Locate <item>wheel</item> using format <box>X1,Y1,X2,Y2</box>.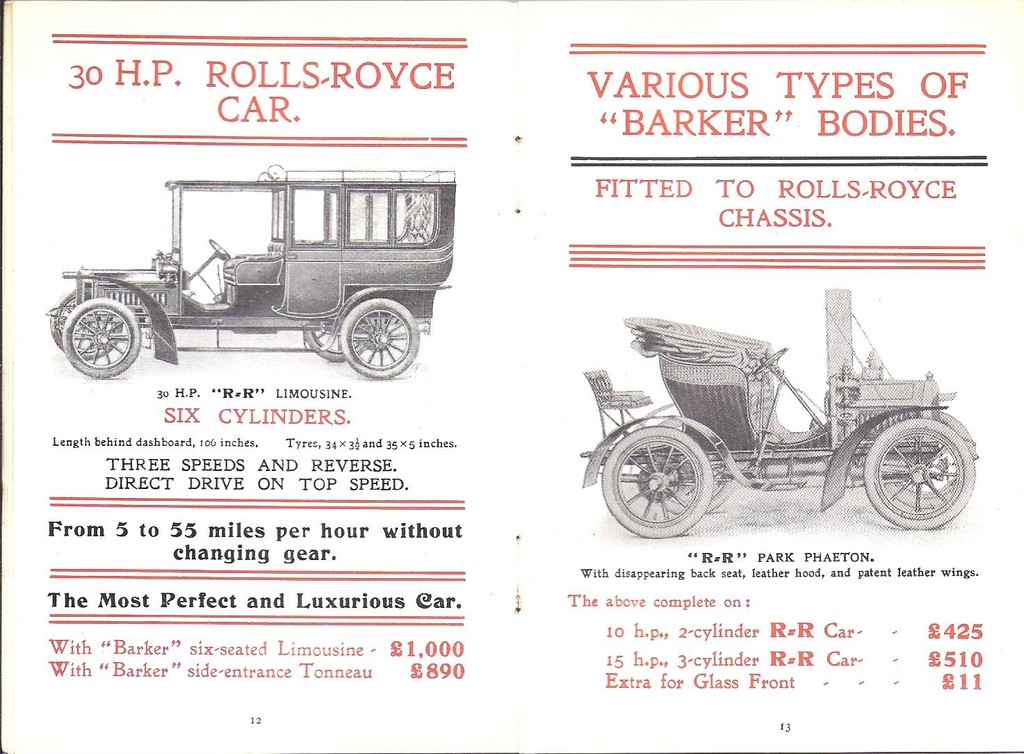
<box>863,417,979,531</box>.
